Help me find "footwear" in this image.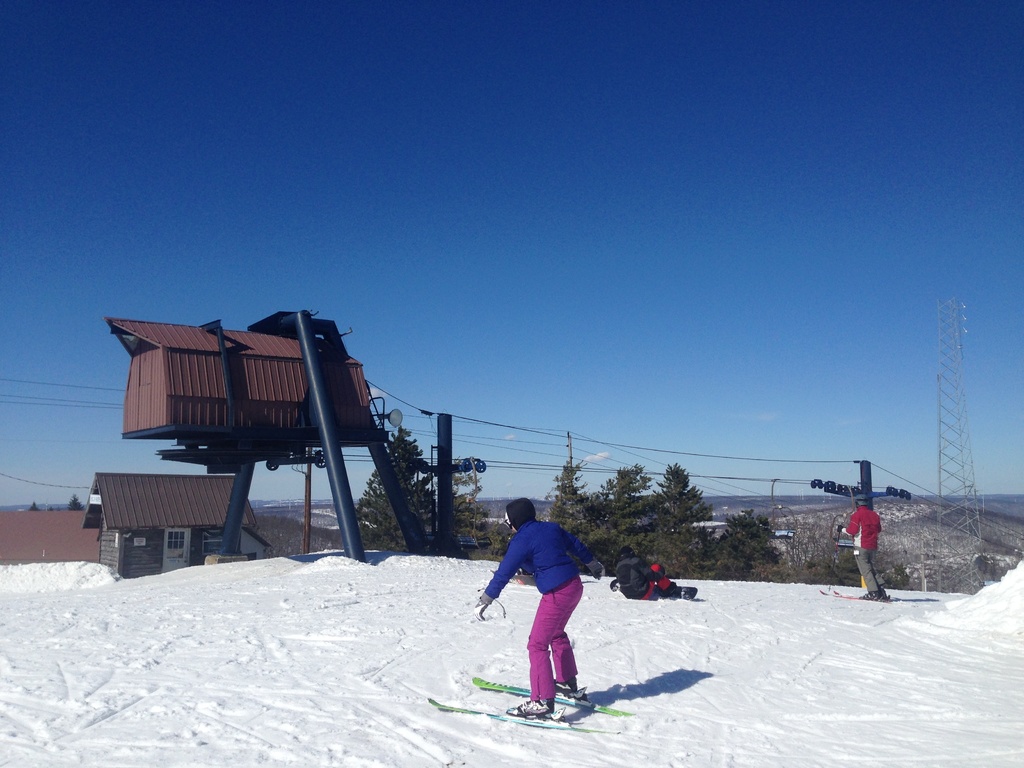
Found it: locate(561, 681, 579, 696).
